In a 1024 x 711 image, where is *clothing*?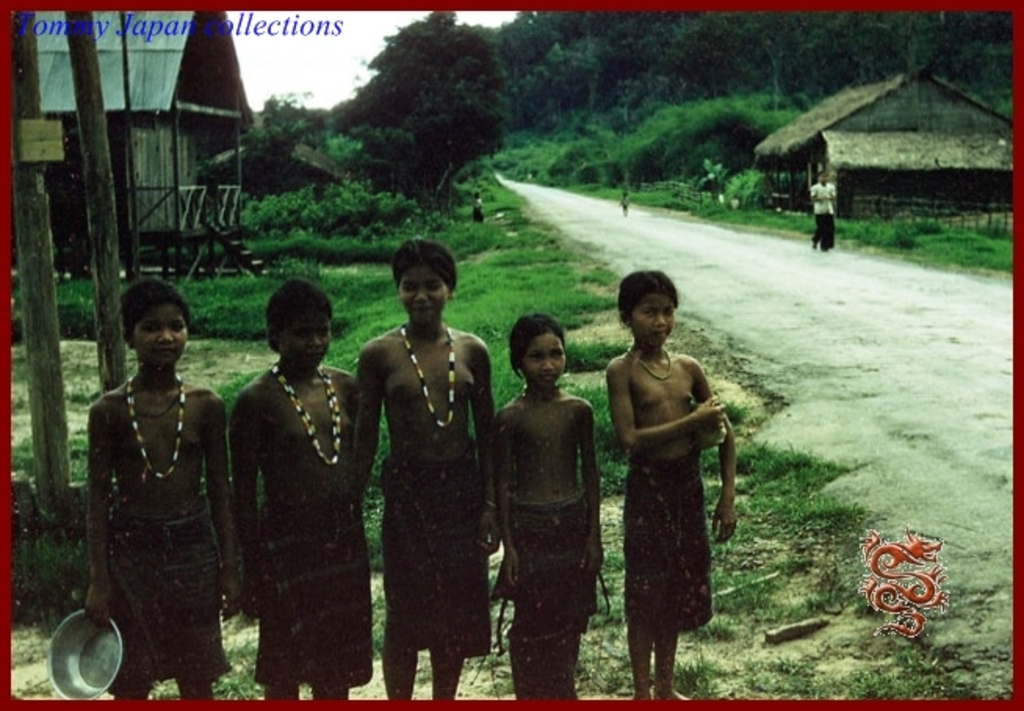
crop(100, 507, 225, 698).
